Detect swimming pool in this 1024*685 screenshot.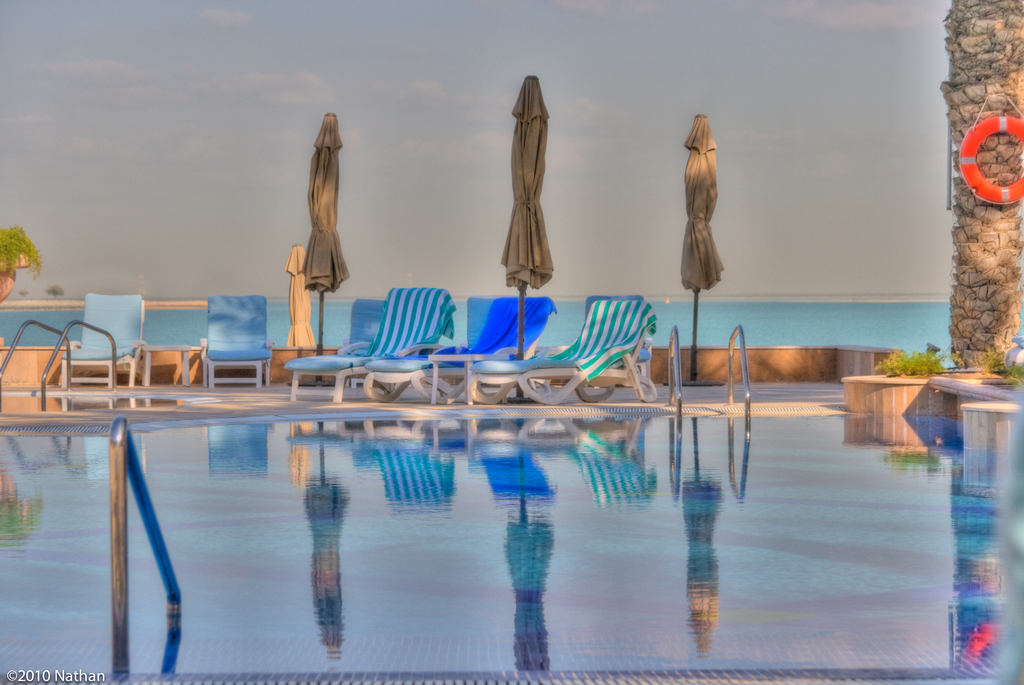
Detection: left=20, top=348, right=975, bottom=666.
